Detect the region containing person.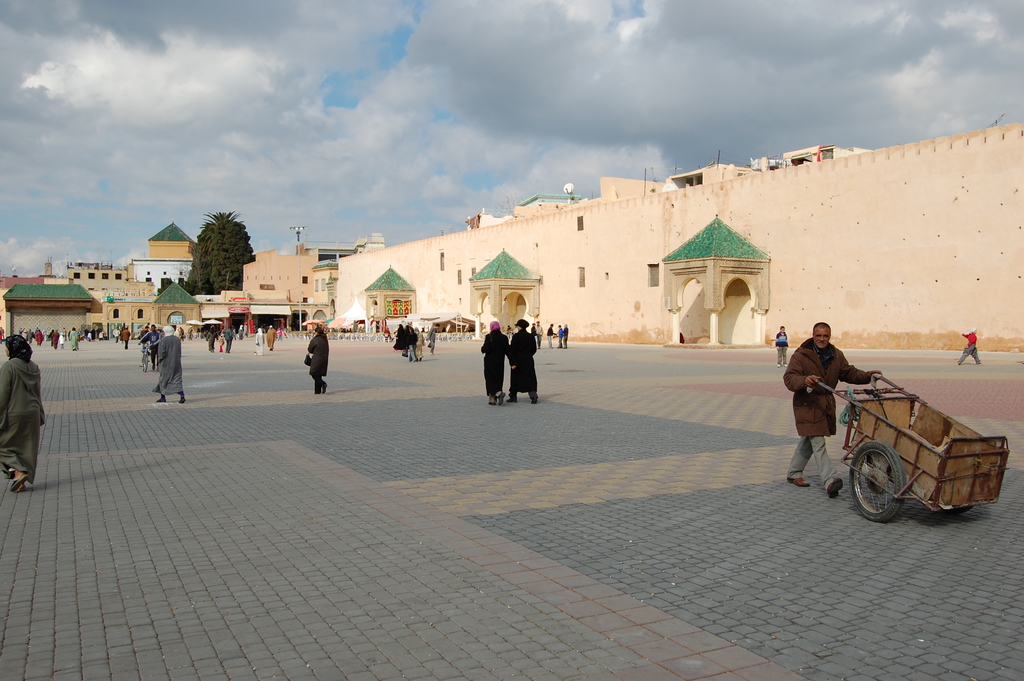
809/308/872/504.
